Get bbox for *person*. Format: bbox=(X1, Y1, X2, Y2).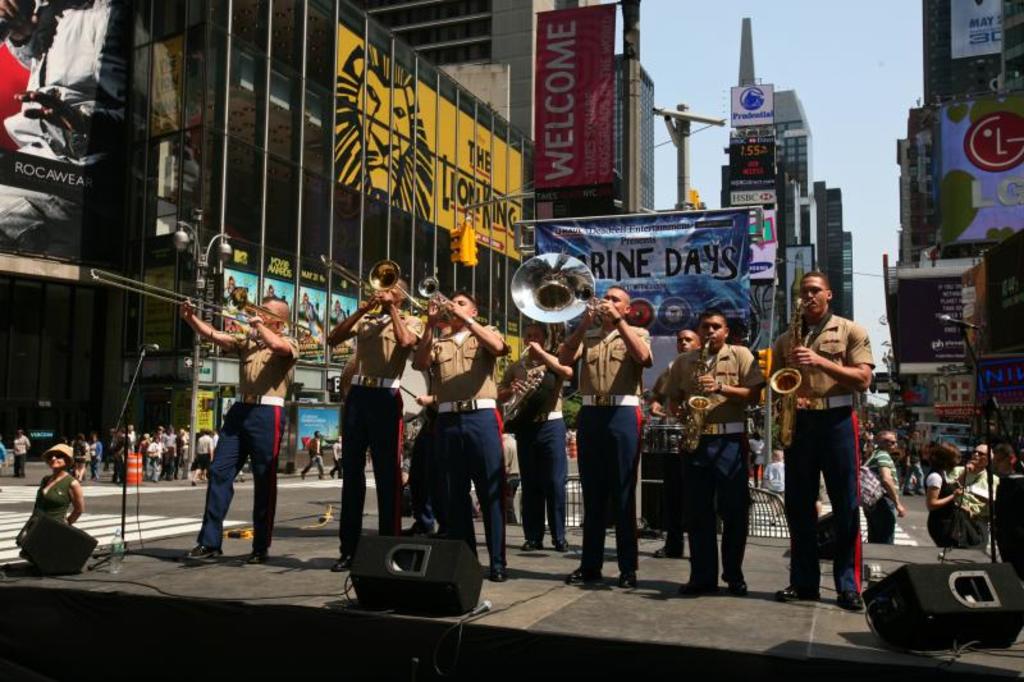
bbox=(326, 438, 342, 480).
